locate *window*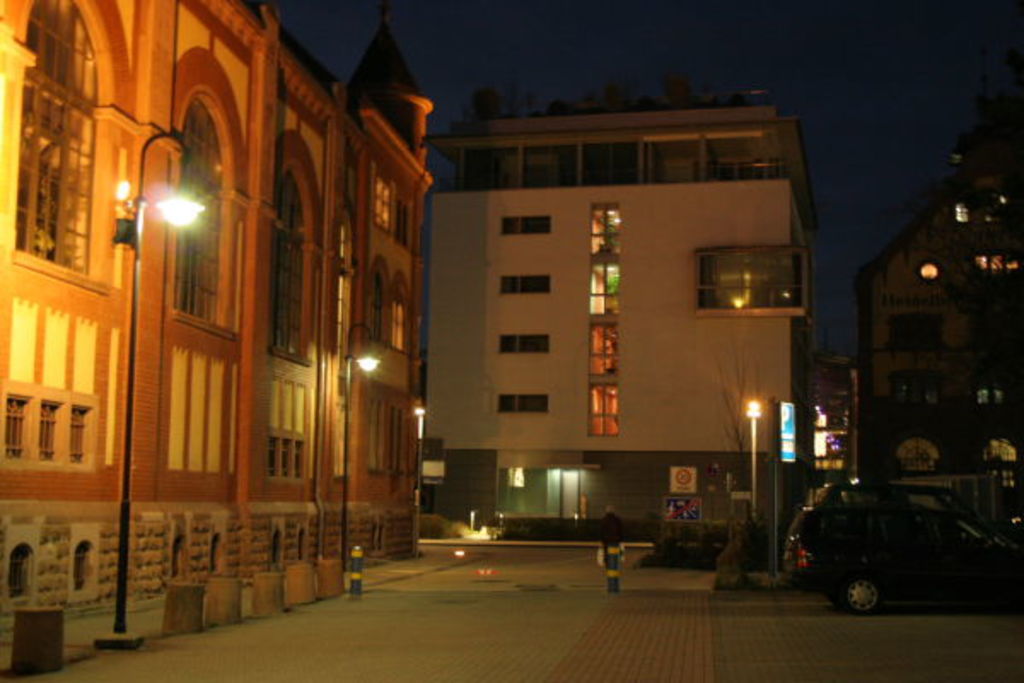
<bbox>208, 536, 218, 584</bbox>
